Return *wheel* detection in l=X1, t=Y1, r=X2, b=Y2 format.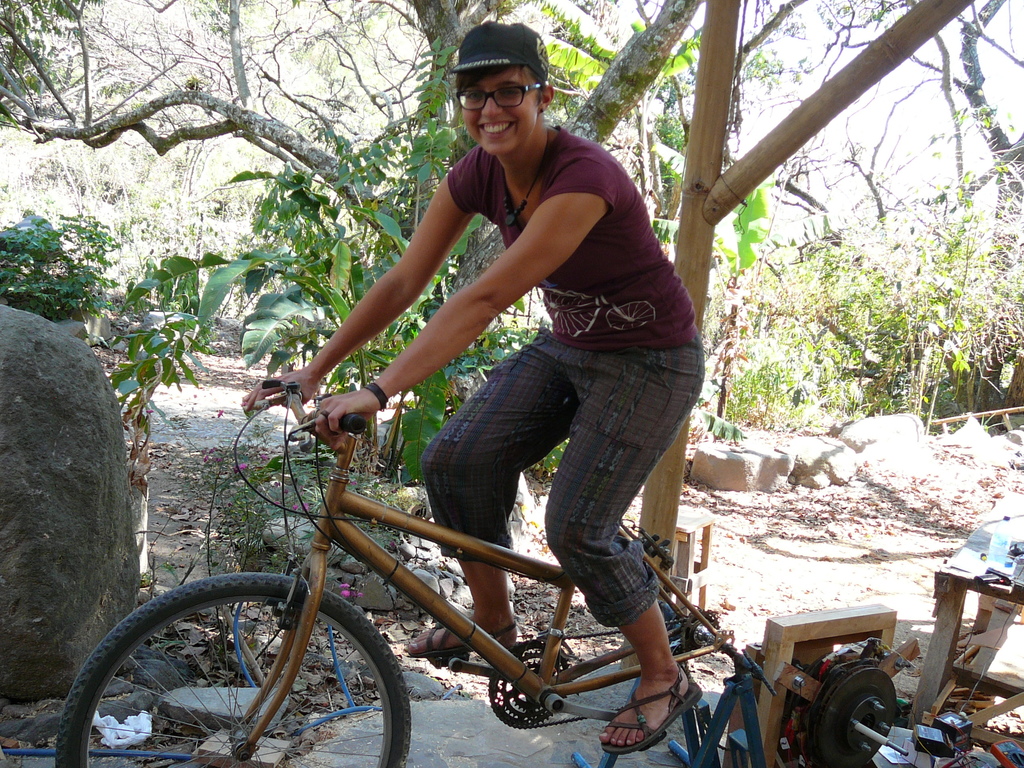
l=67, t=573, r=405, b=761.
